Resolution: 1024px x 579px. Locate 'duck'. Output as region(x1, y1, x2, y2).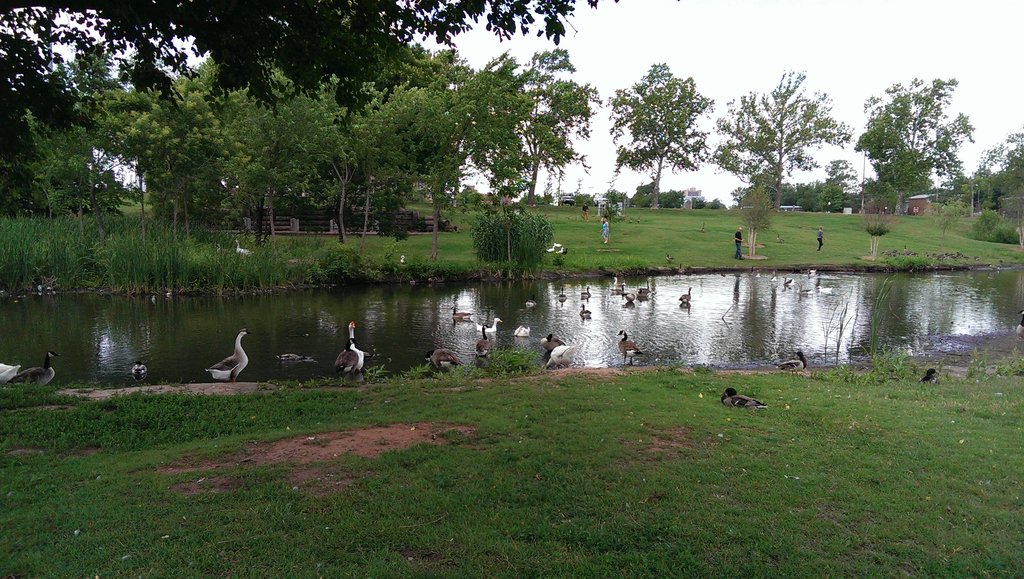
region(558, 282, 570, 303).
